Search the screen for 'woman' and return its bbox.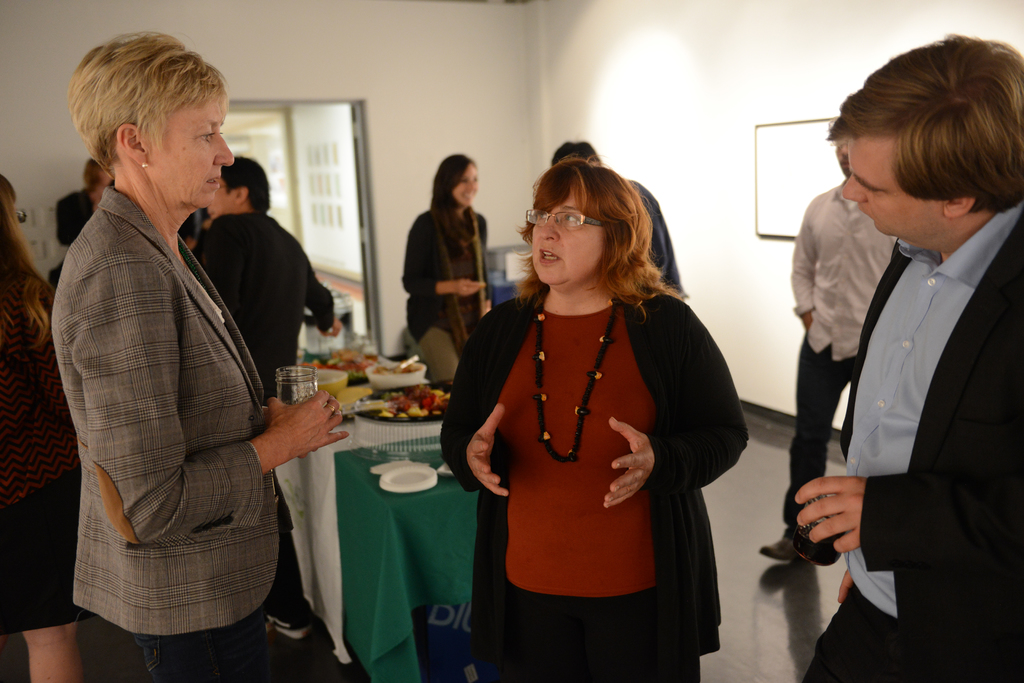
Found: <box>385,149,493,406</box>.
